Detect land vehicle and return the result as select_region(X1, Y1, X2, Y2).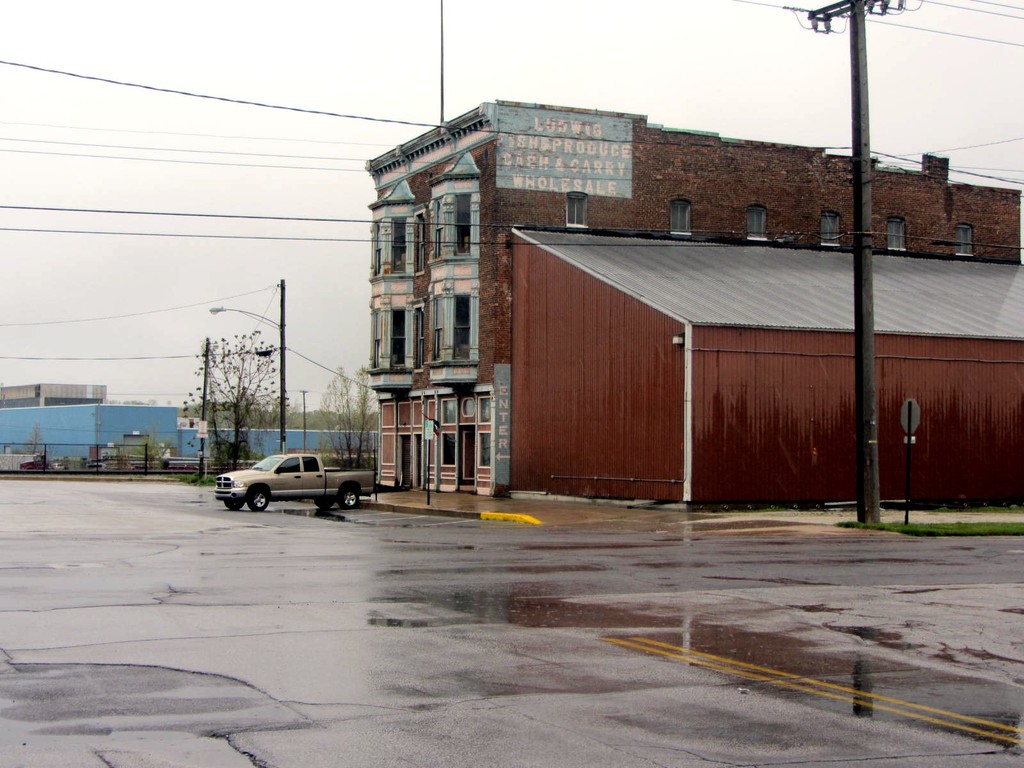
select_region(218, 456, 376, 511).
